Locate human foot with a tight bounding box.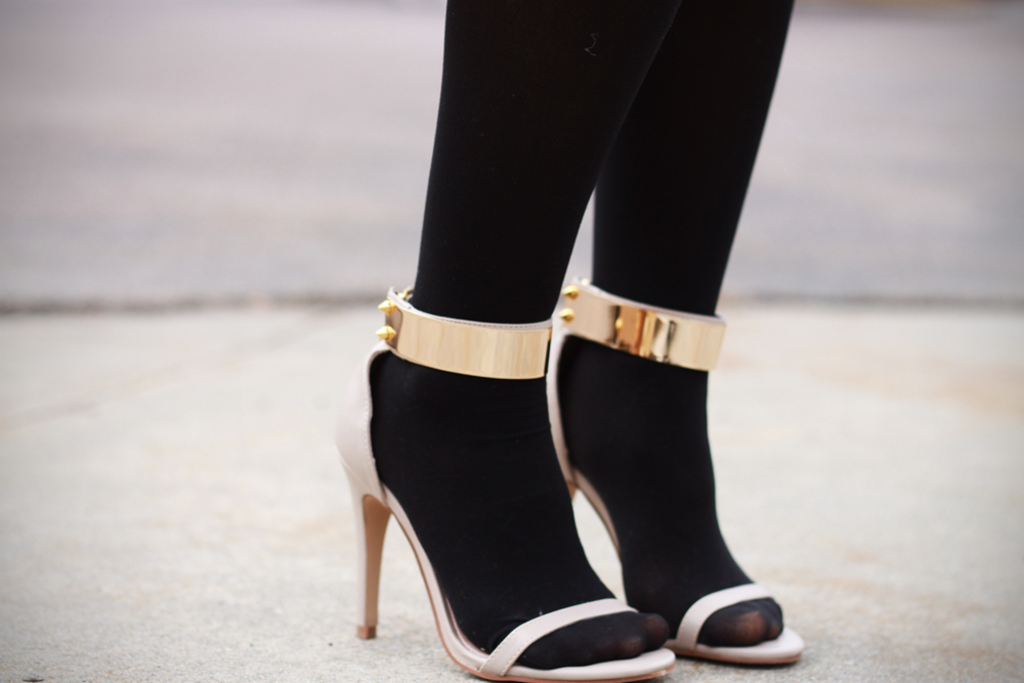
pyautogui.locateOnScreen(553, 330, 786, 640).
